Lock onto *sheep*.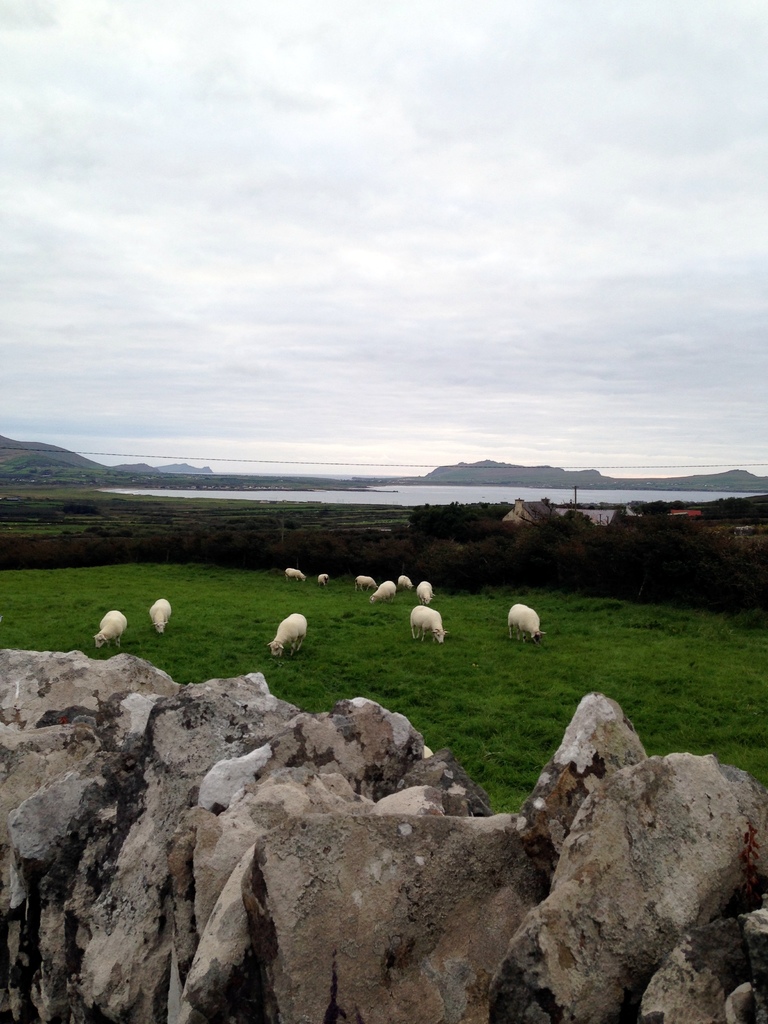
Locked: 90, 611, 130, 650.
